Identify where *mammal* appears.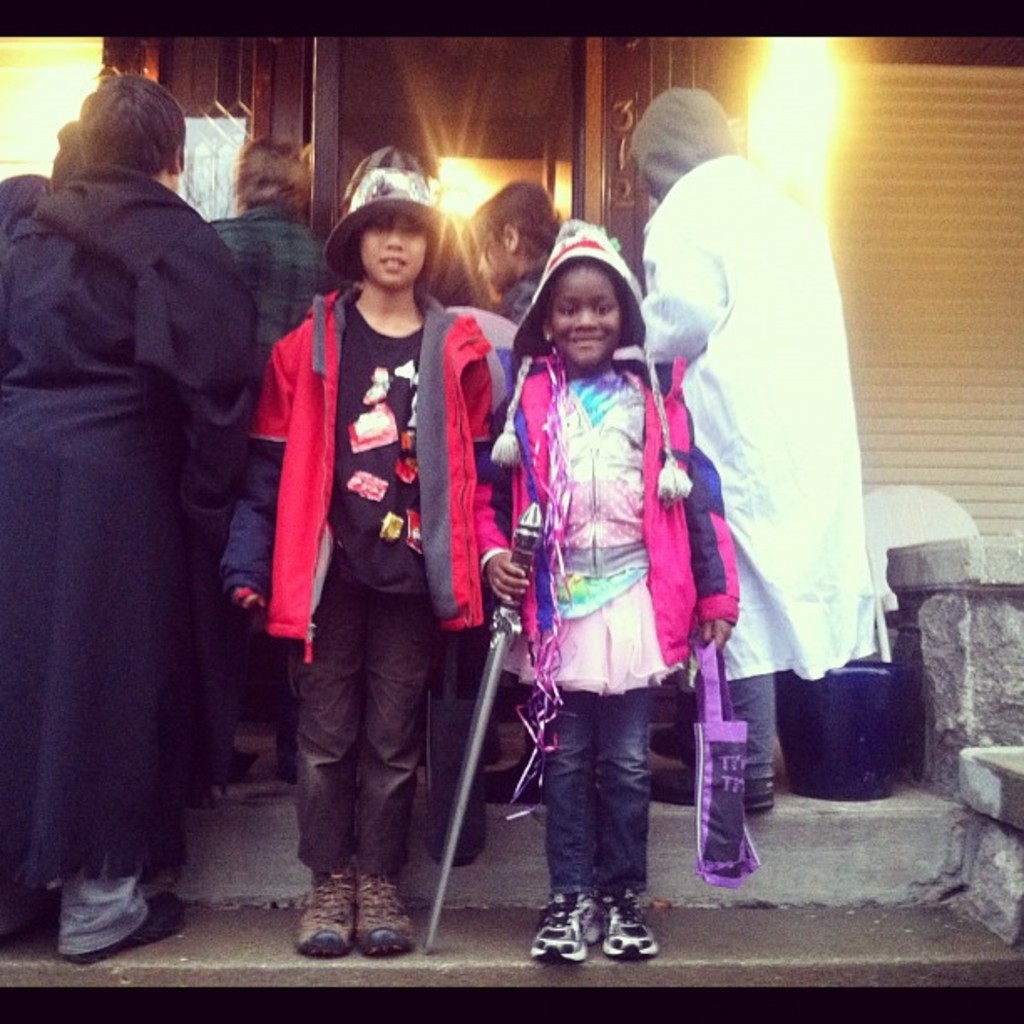
Appears at region(636, 80, 880, 818).
